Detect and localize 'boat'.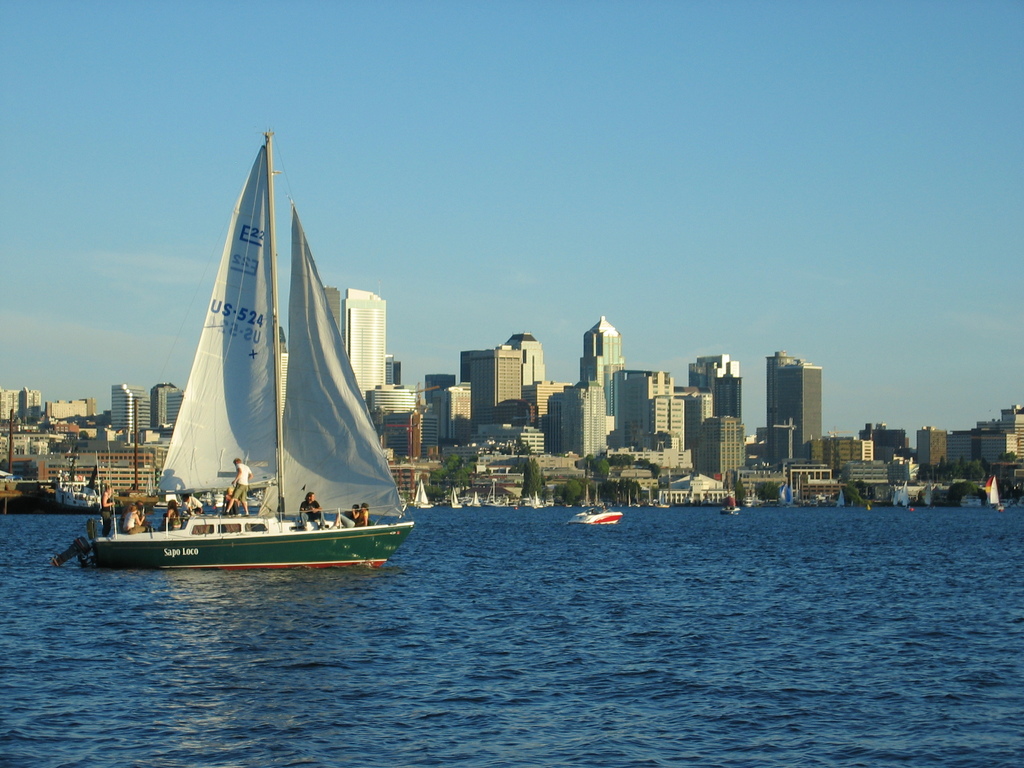
Localized at 74:137:415:589.
